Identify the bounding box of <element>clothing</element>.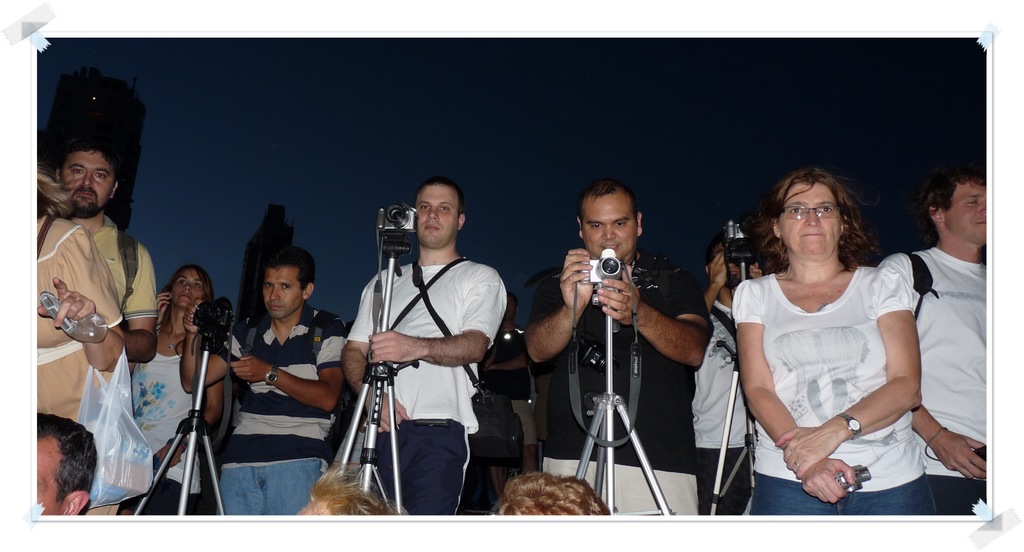
[22,207,170,441].
